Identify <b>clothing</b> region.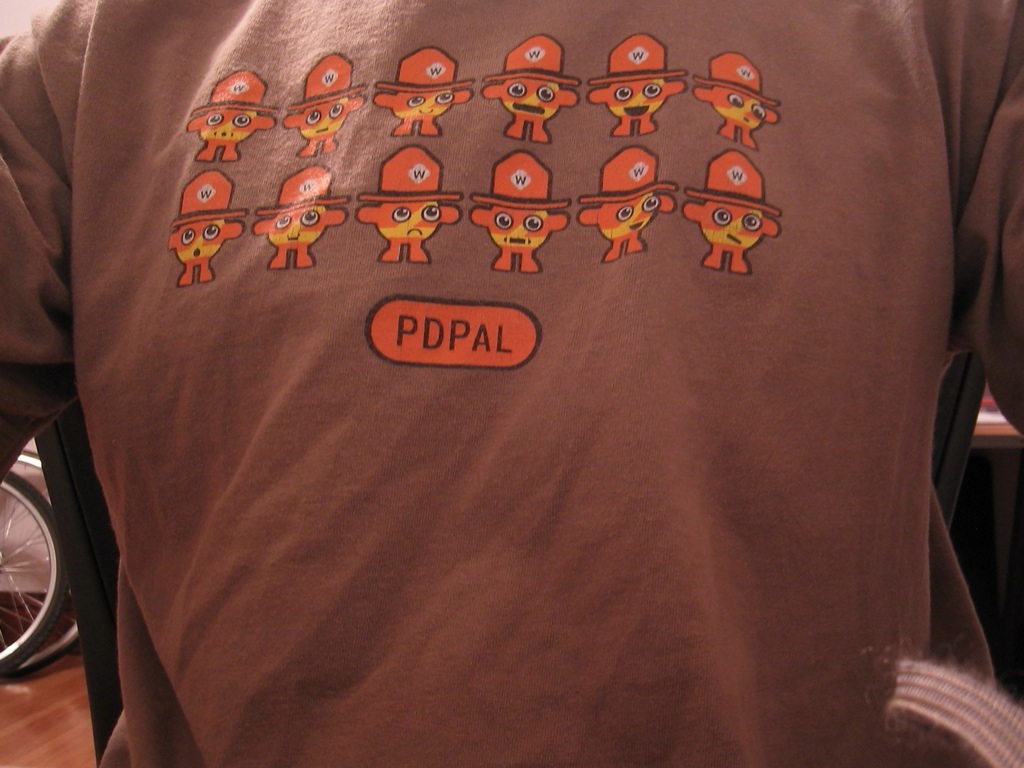
Region: bbox=(0, 0, 1023, 767).
